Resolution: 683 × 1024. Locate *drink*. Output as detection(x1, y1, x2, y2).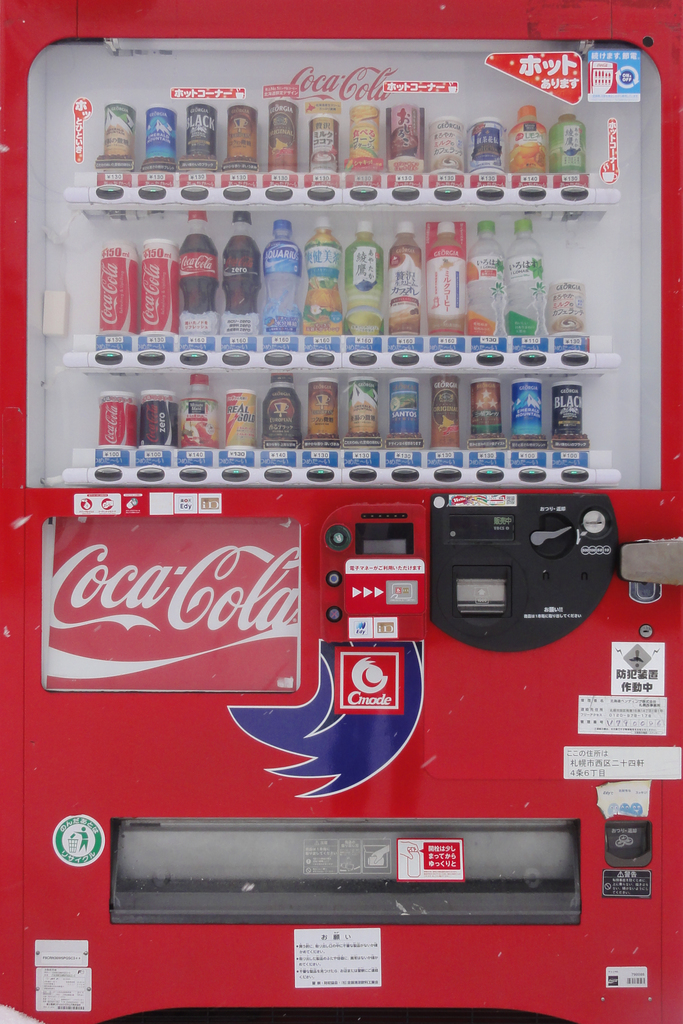
detection(179, 211, 219, 316).
